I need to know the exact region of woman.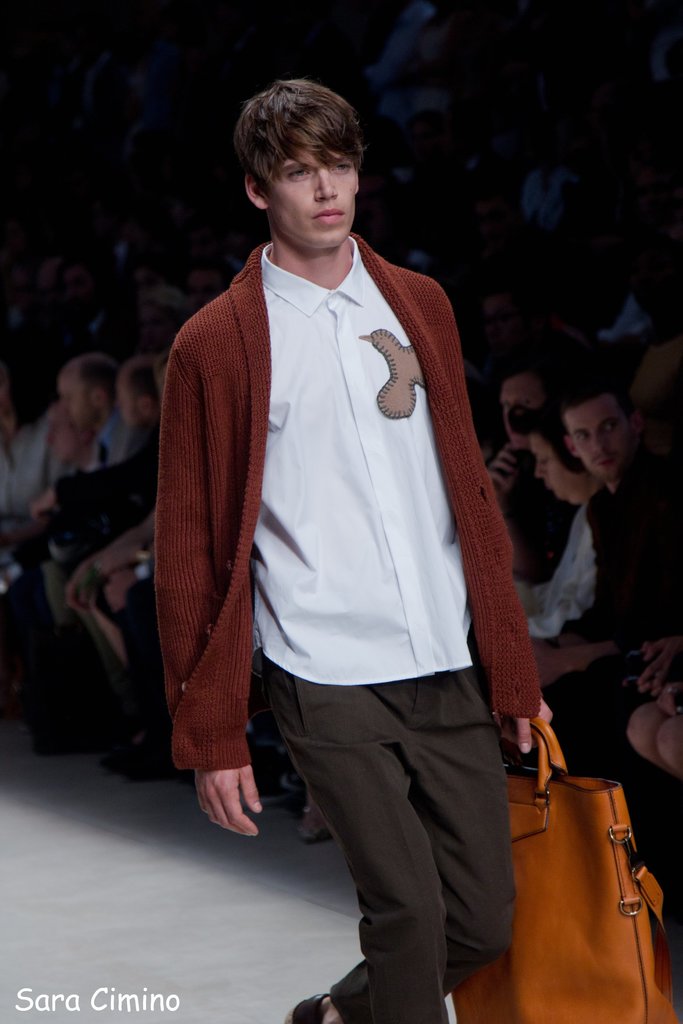
Region: pyautogui.locateOnScreen(516, 391, 617, 758).
